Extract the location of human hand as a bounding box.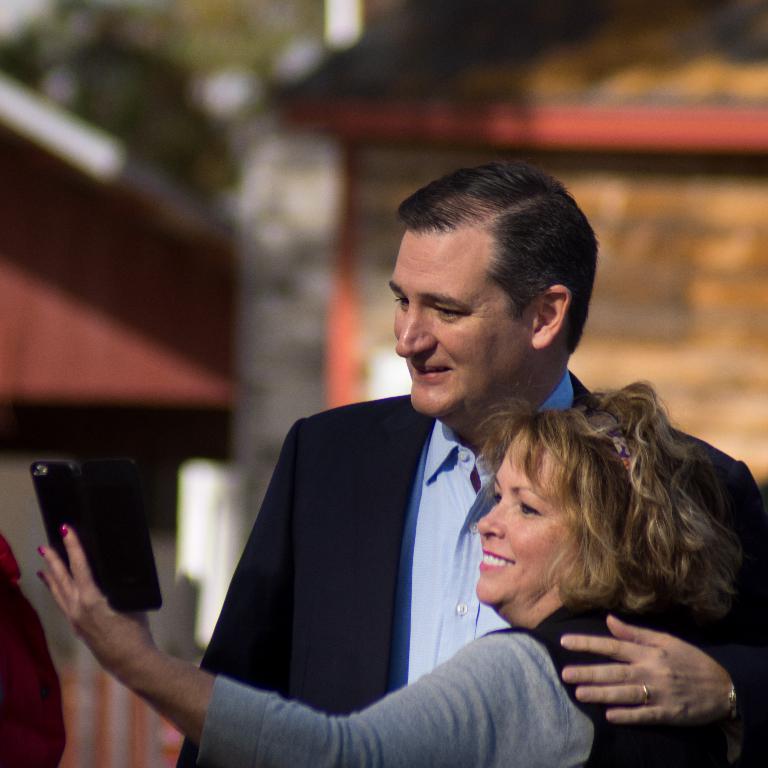
box=[36, 520, 159, 676].
